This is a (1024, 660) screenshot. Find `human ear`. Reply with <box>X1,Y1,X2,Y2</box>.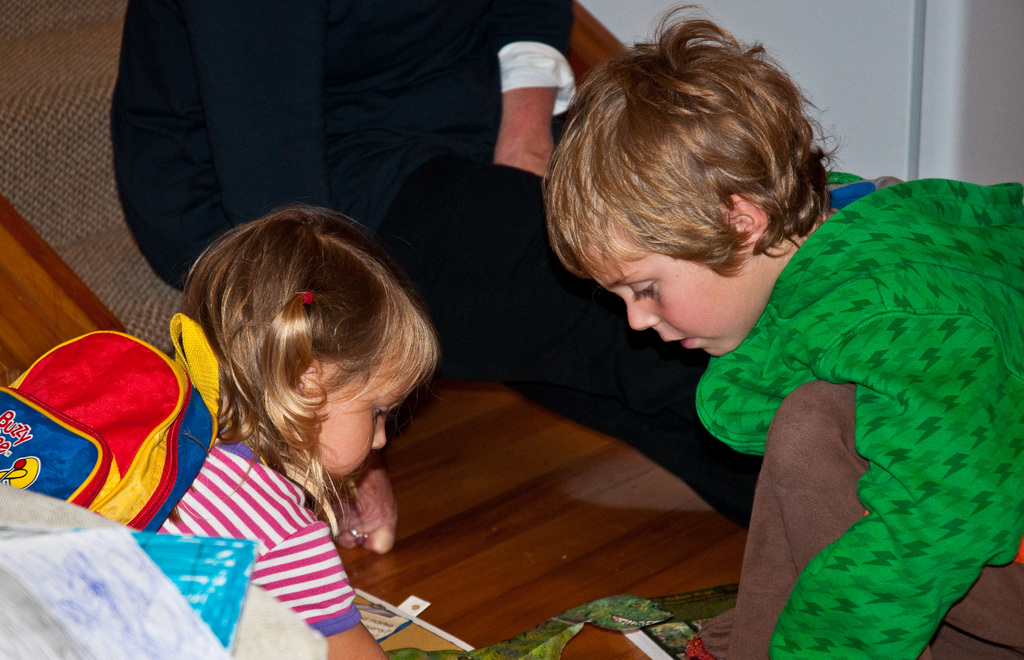
<box>716,197,770,246</box>.
